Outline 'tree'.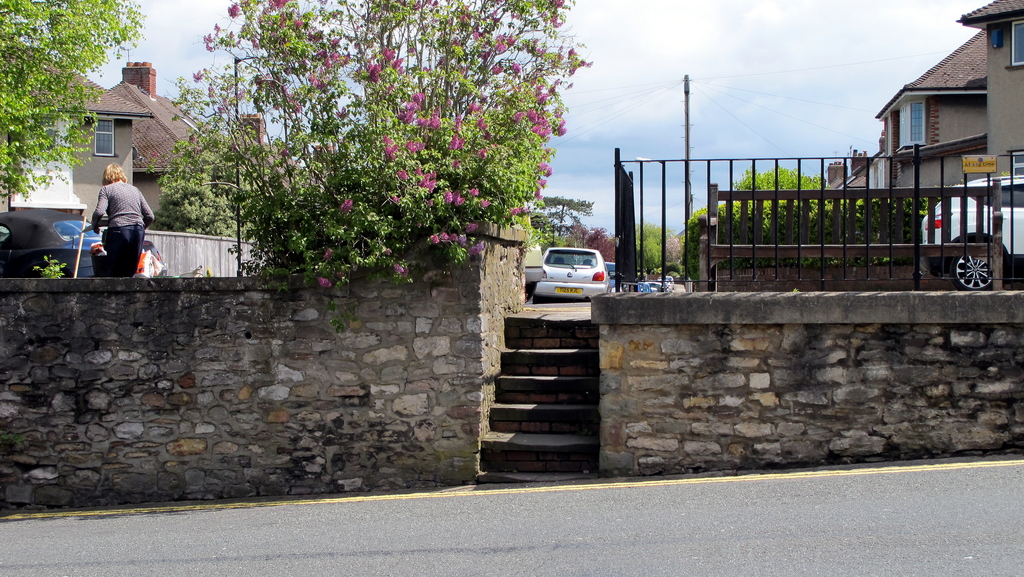
Outline: (x1=628, y1=216, x2=689, y2=272).
